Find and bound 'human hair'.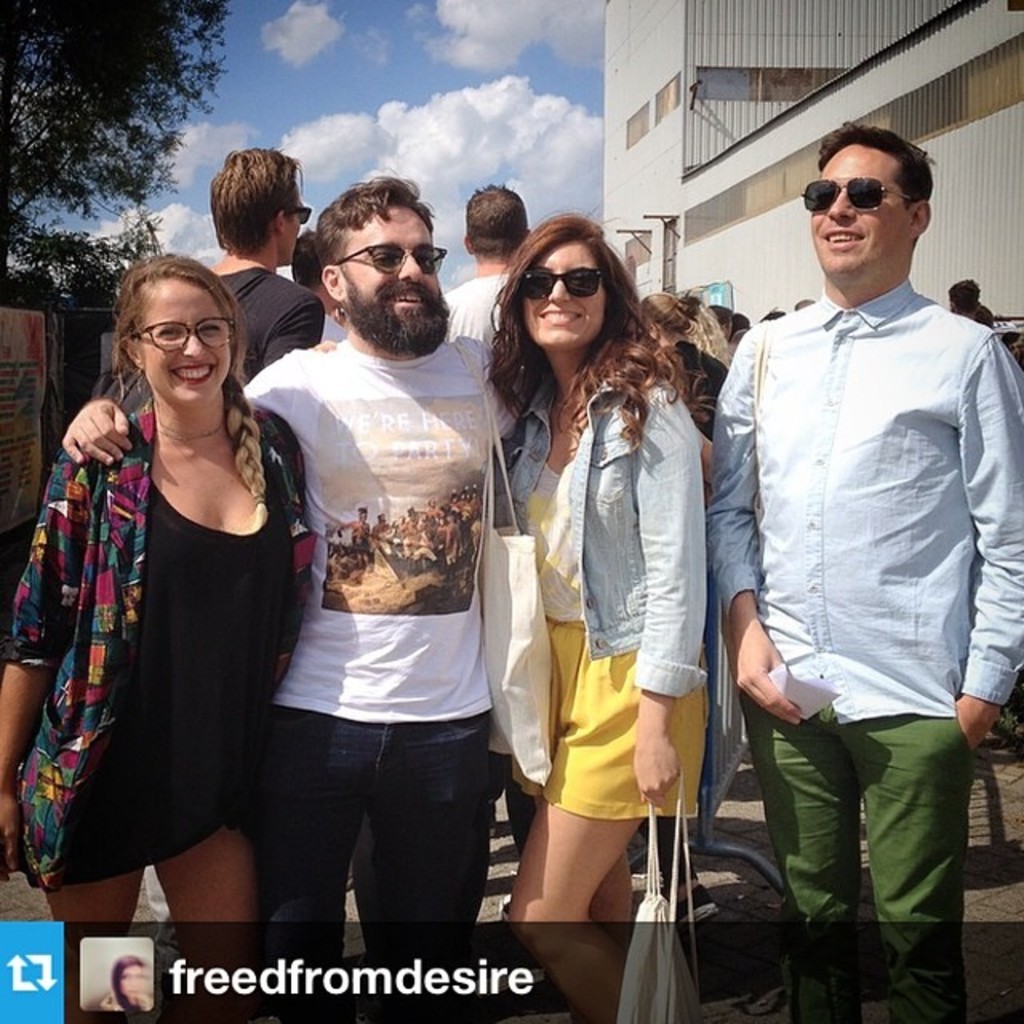
Bound: x1=726 y1=333 x2=747 y2=349.
